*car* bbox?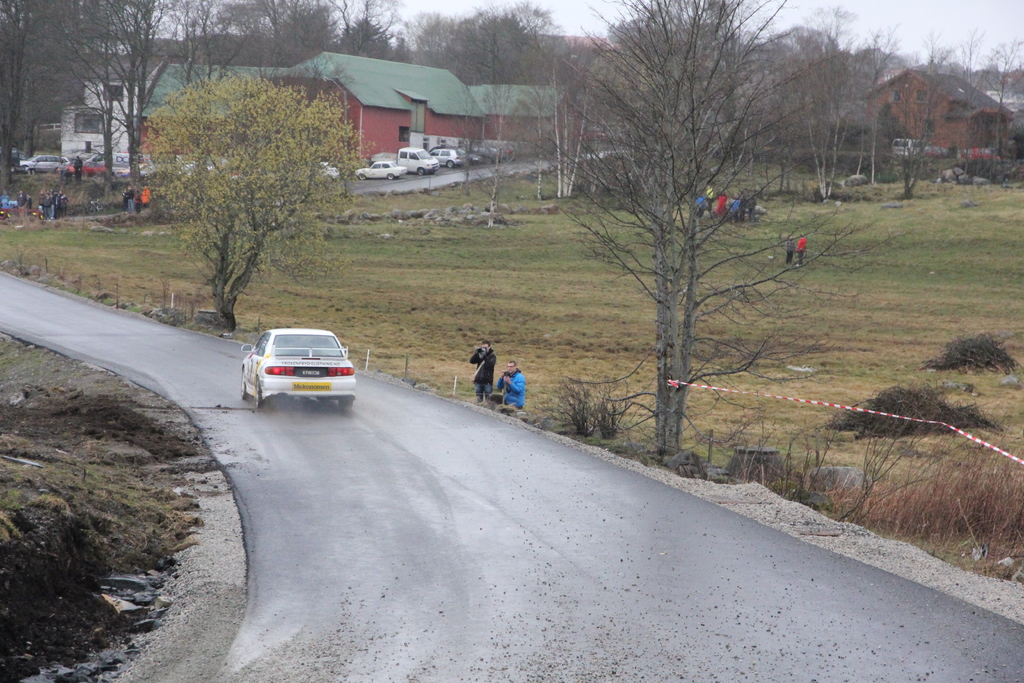
<box>120,163,146,178</box>
